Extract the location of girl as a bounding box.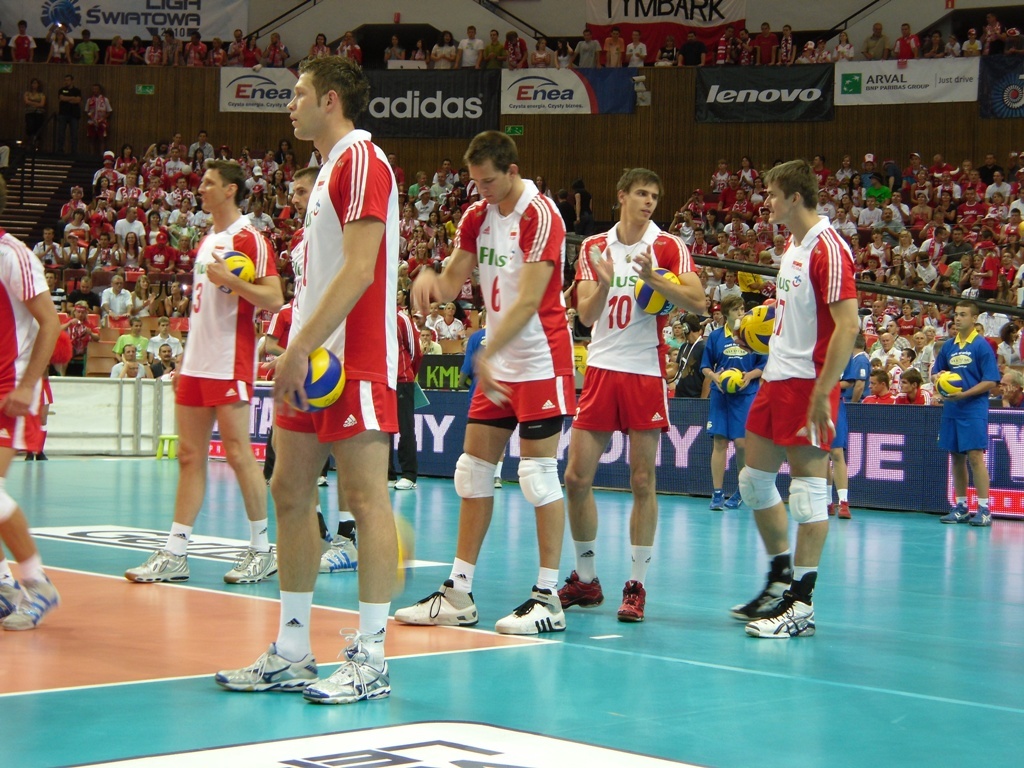
<box>271,183,297,215</box>.
